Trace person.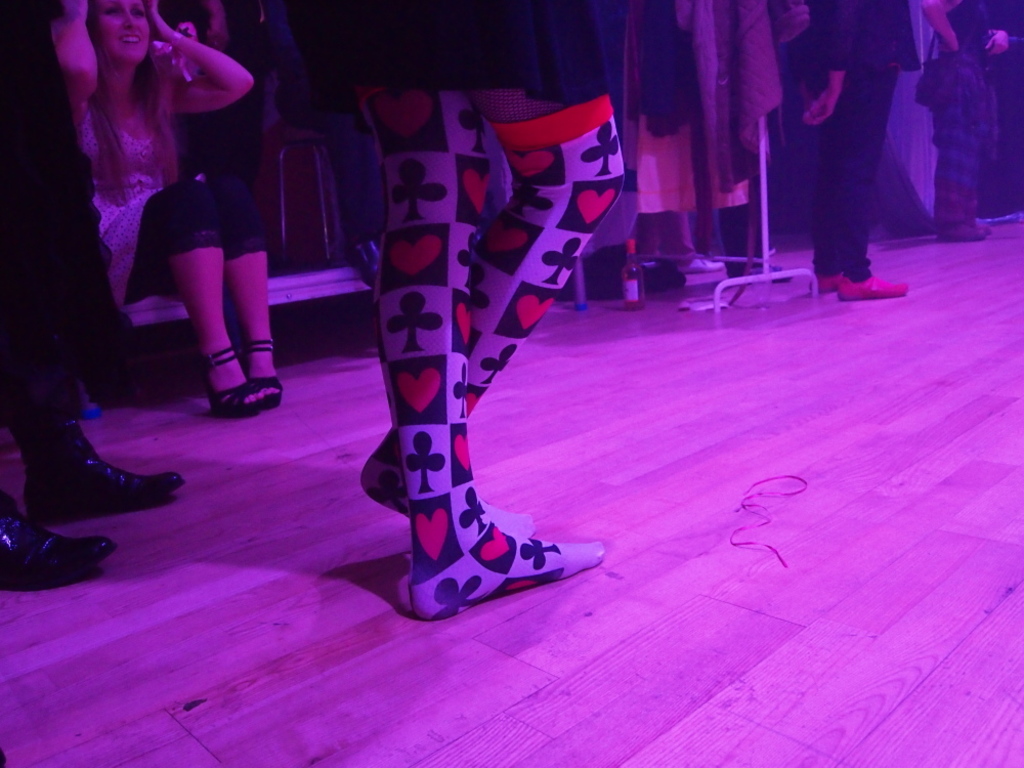
Traced to [x1=48, y1=0, x2=287, y2=421].
